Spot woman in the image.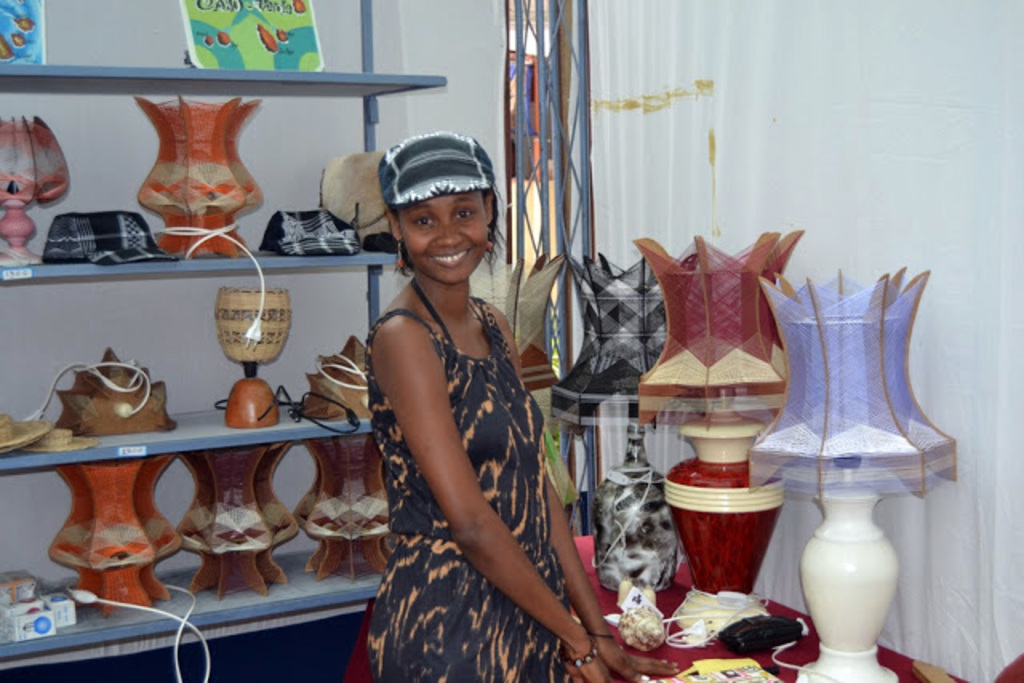
woman found at (355,150,619,656).
